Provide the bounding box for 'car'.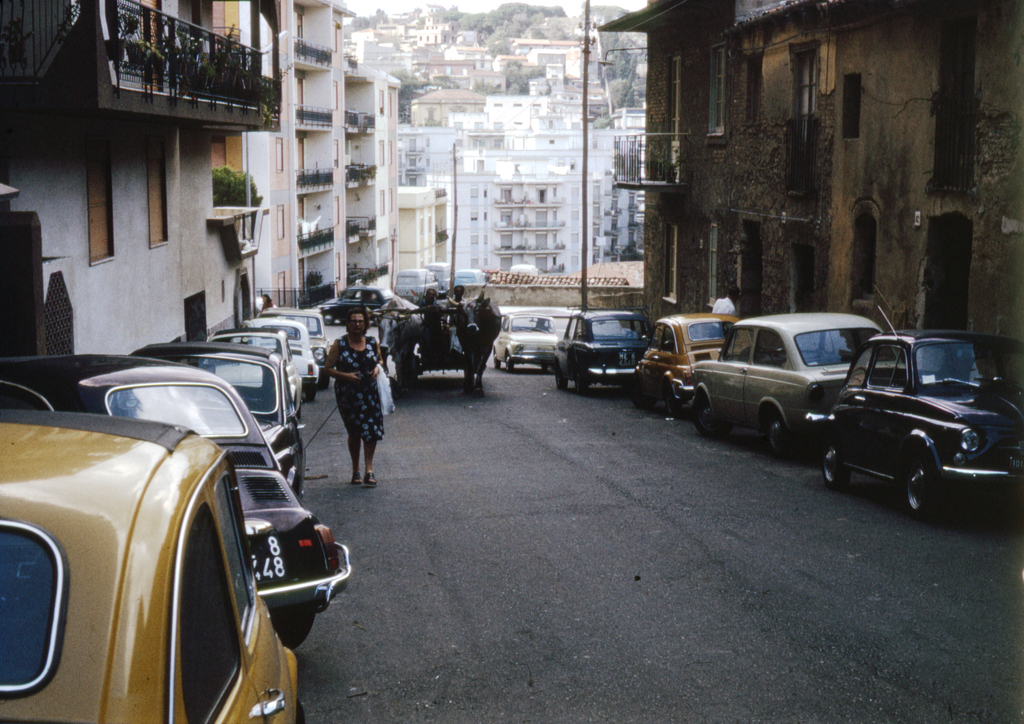
left=459, top=270, right=489, bottom=287.
